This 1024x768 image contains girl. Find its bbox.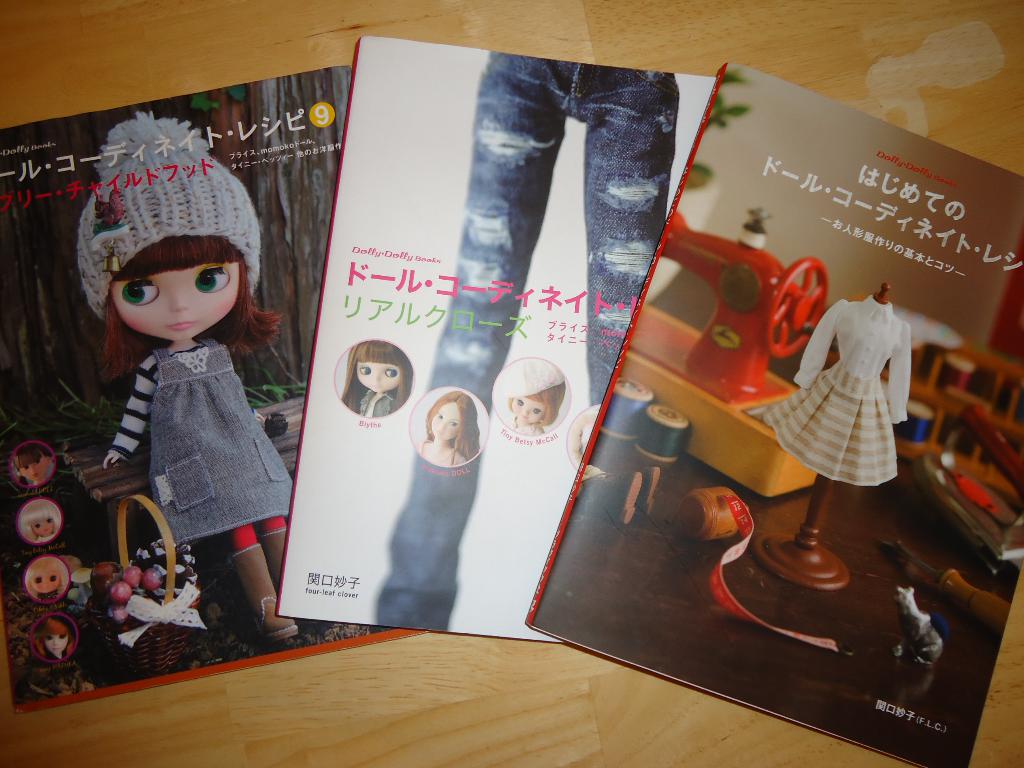
[499,360,568,435].
